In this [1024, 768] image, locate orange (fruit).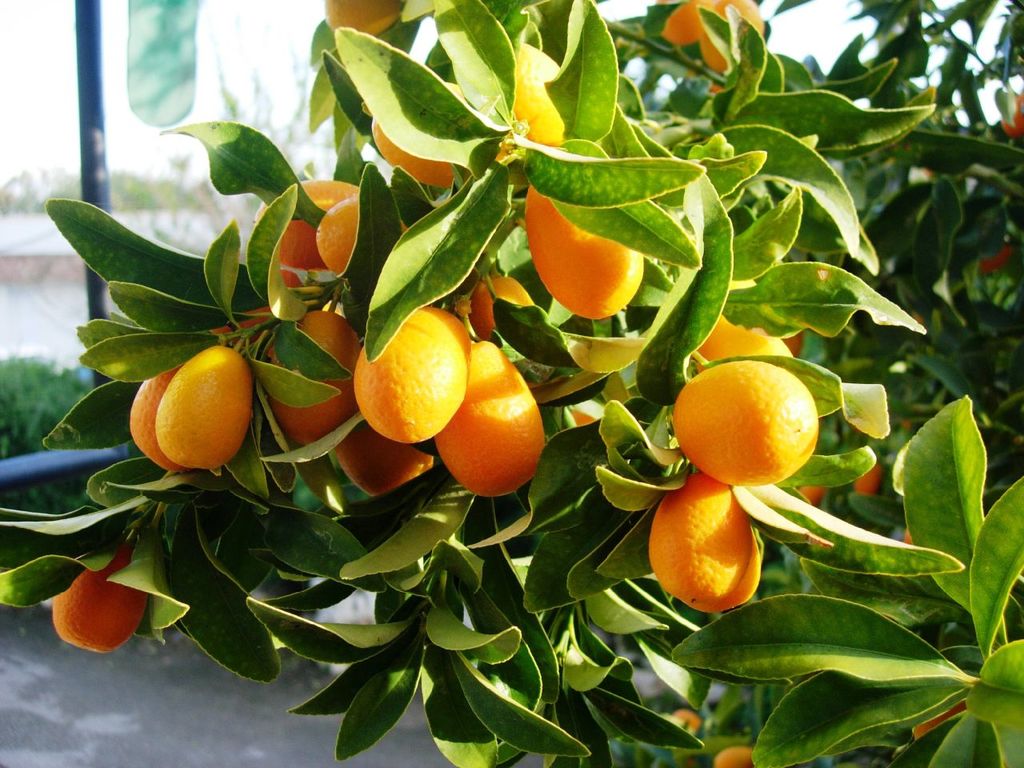
Bounding box: bbox=(646, 466, 771, 626).
